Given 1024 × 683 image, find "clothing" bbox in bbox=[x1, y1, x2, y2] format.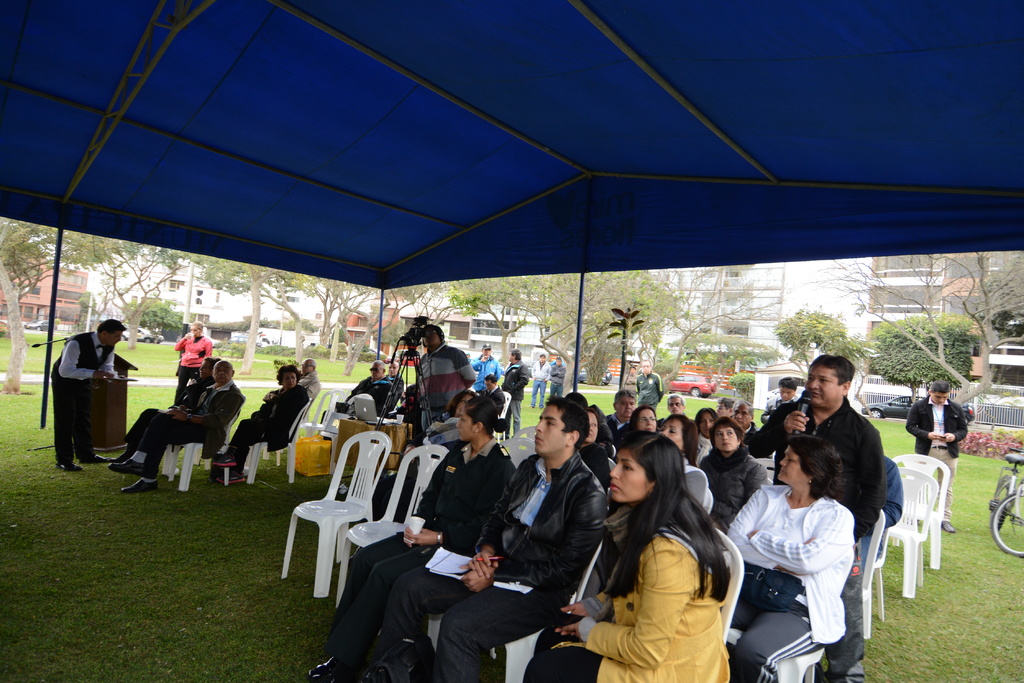
bbox=[310, 374, 321, 405].
